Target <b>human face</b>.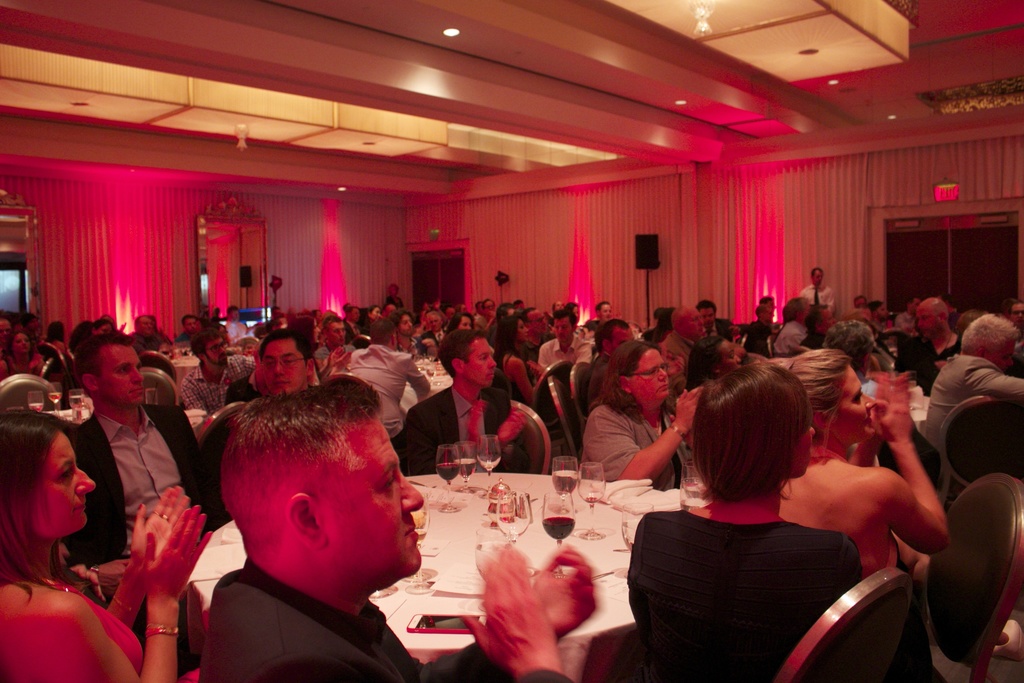
Target region: pyautogui.locateOnScreen(833, 364, 880, 445).
